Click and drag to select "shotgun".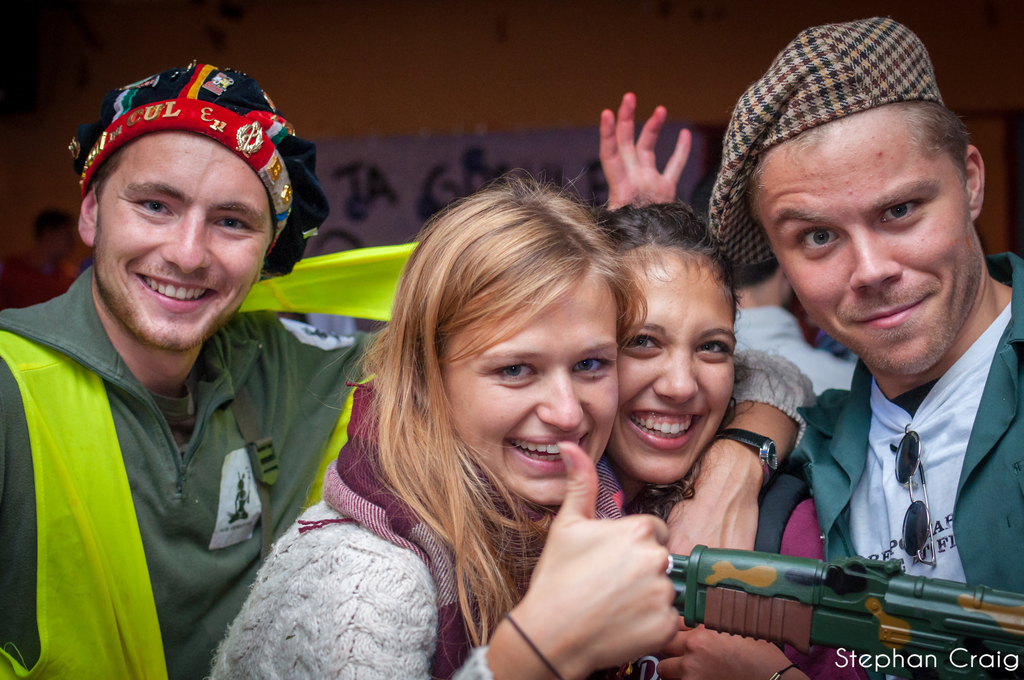
Selection: locate(673, 506, 1023, 667).
